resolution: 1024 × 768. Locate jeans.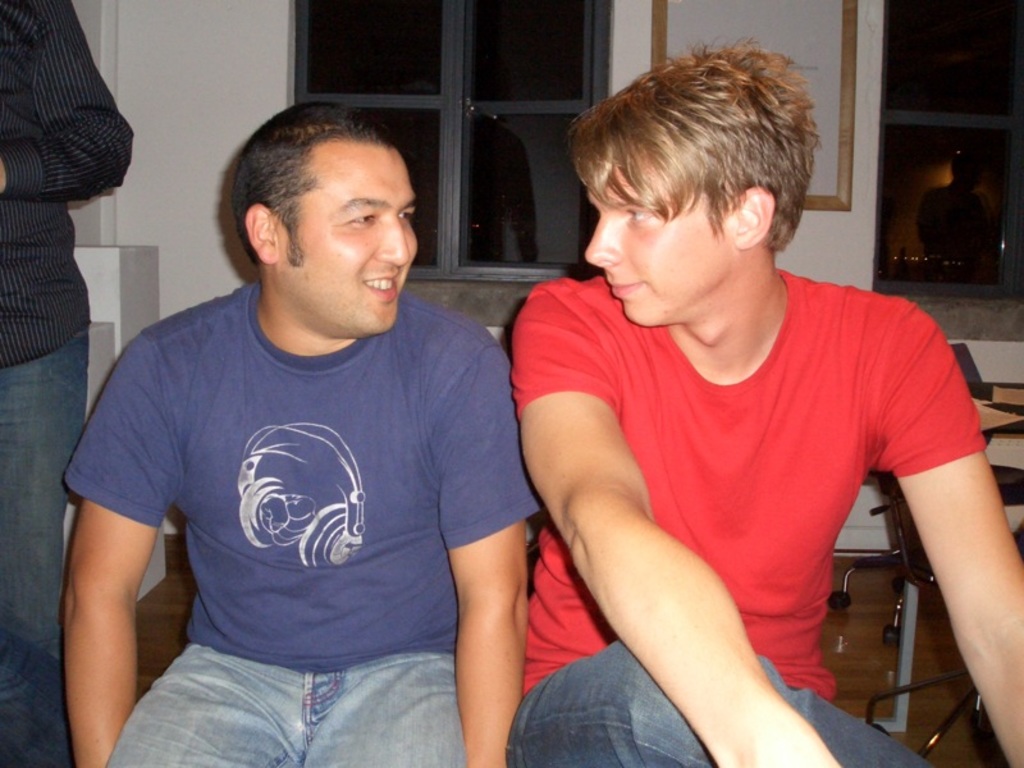
507 639 932 767.
